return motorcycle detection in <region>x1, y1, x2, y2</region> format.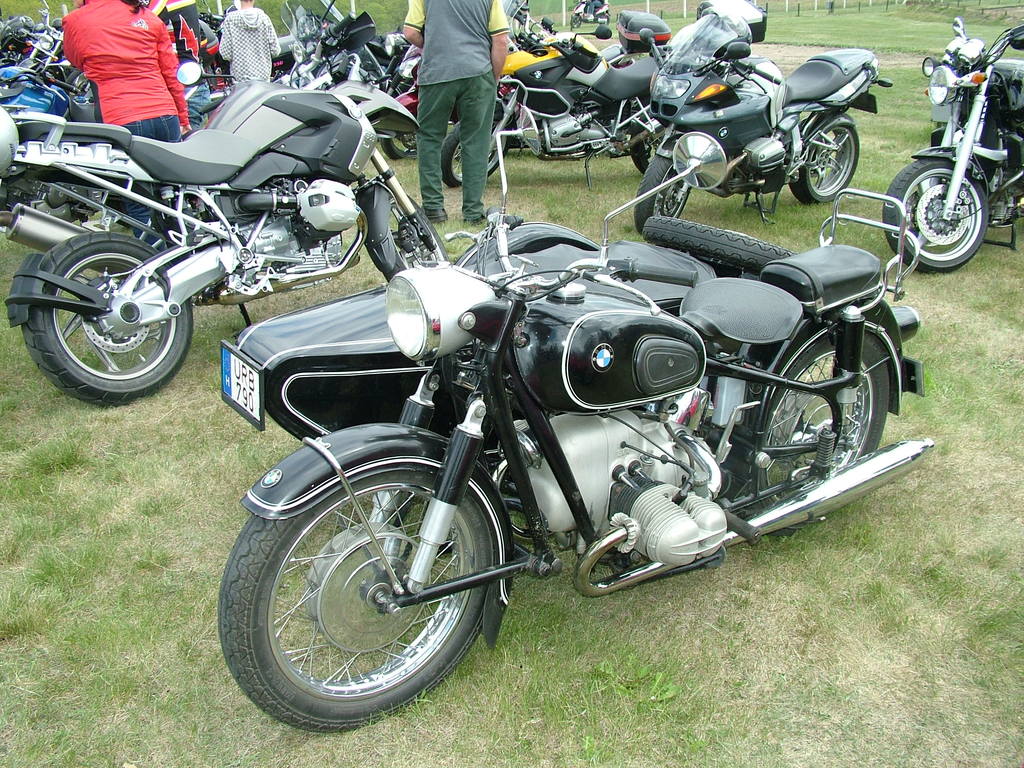
<region>17, 11, 70, 74</region>.
